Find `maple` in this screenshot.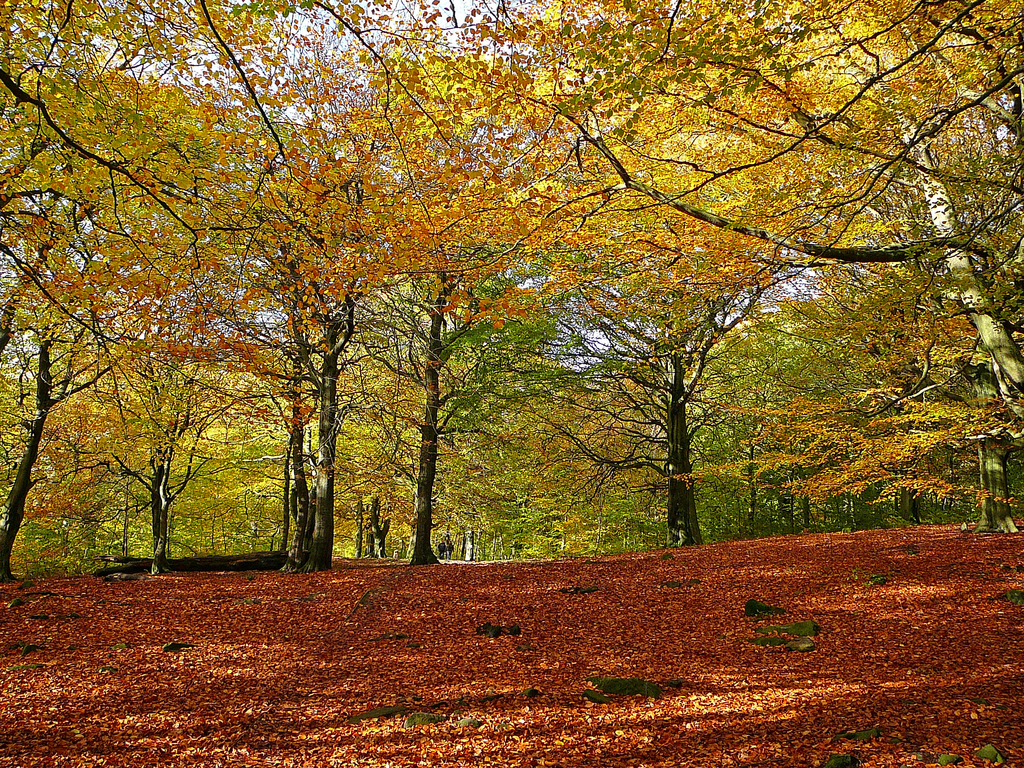
The bounding box for `maple` is region(746, 235, 934, 547).
